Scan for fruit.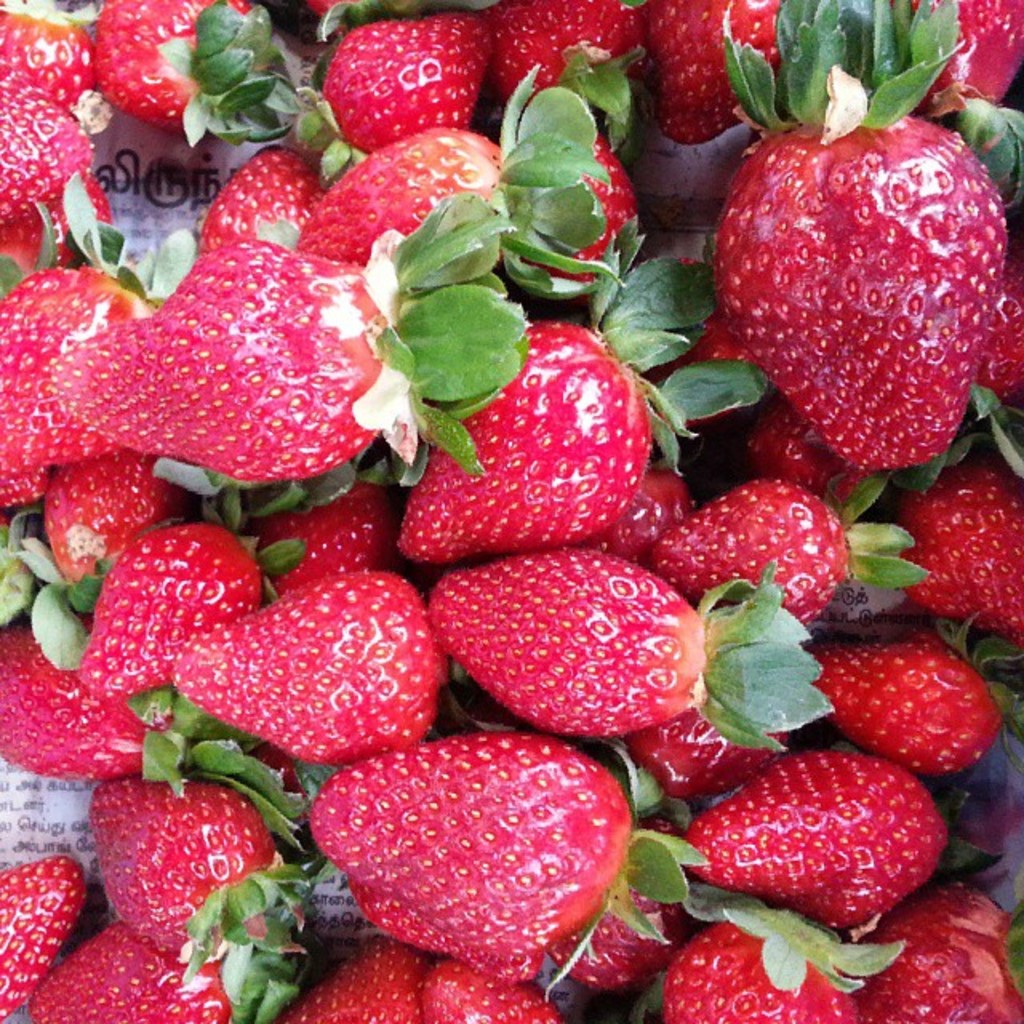
Scan result: x1=168 y1=573 x2=445 y2=763.
